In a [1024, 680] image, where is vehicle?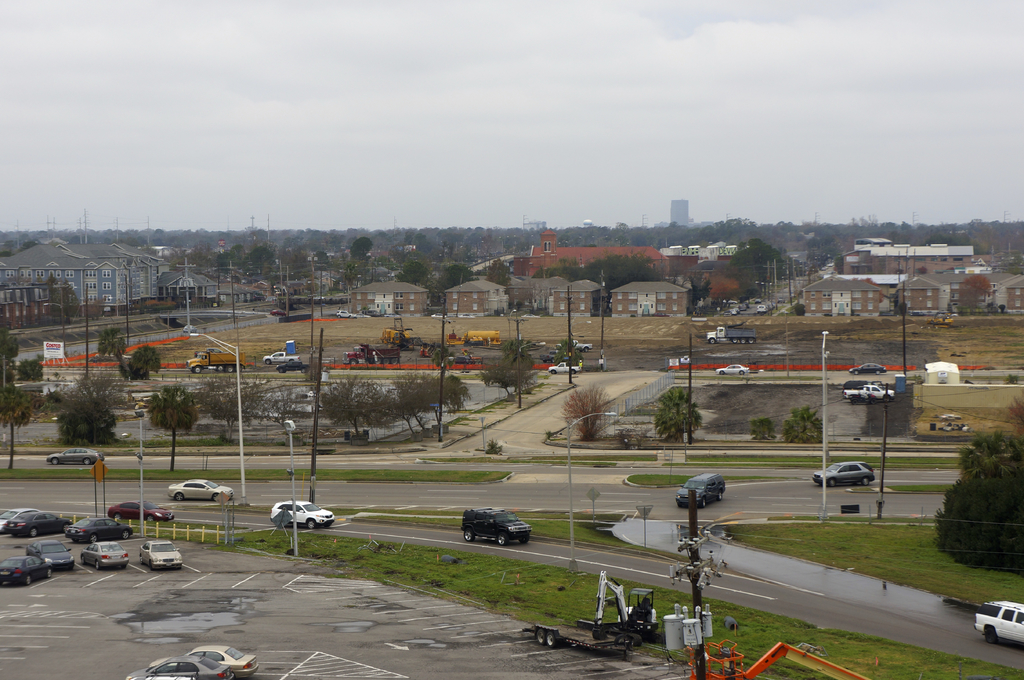
box(568, 334, 596, 352).
